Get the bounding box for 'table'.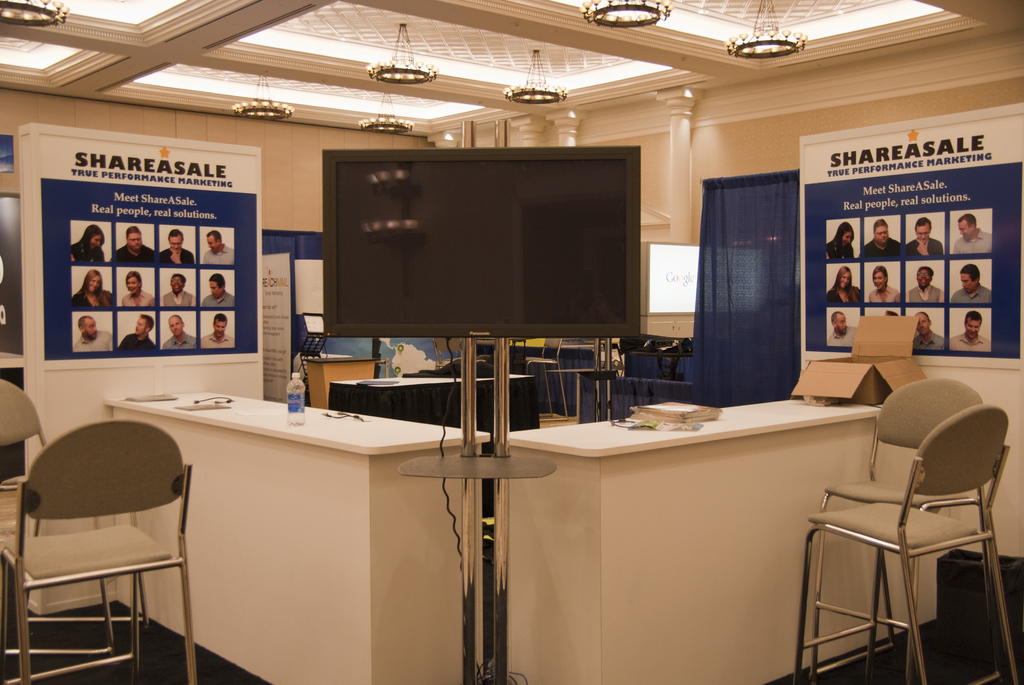
329,379,540,450.
